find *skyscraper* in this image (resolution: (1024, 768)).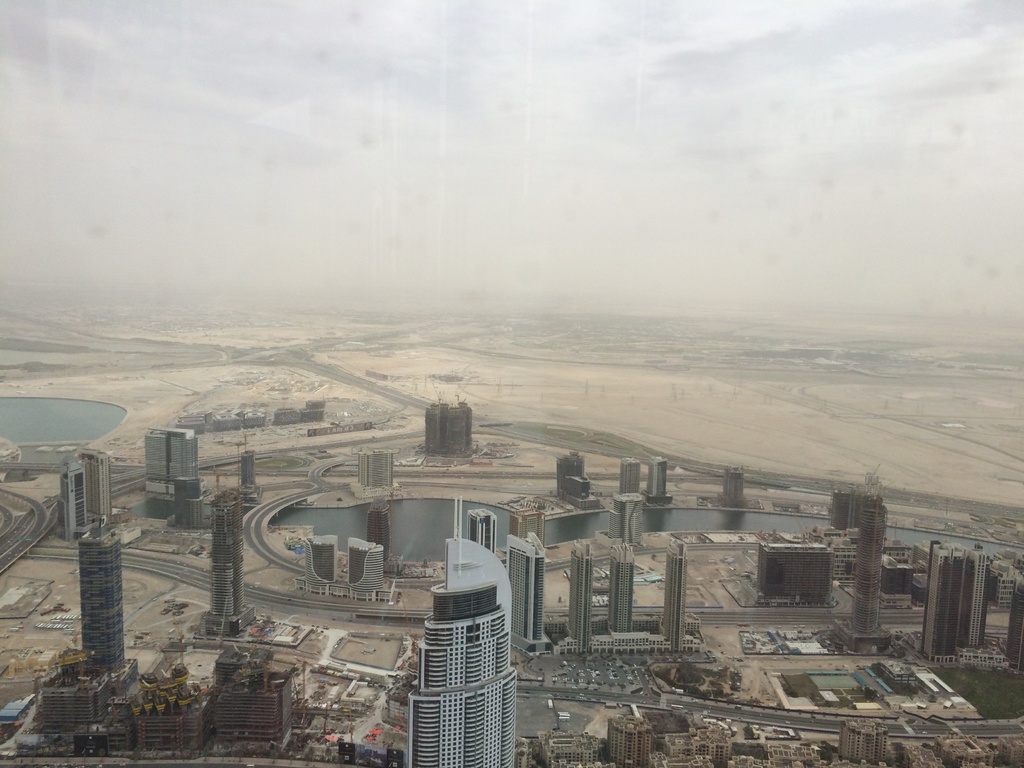
bbox=[405, 563, 517, 740].
